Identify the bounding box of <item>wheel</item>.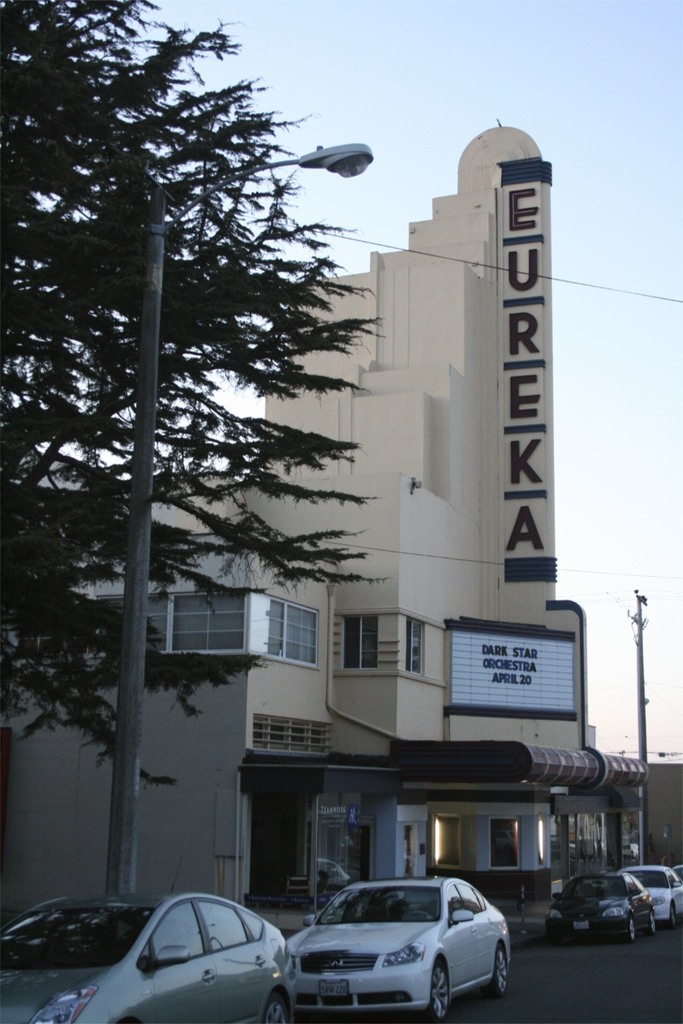
box=[491, 948, 511, 998].
